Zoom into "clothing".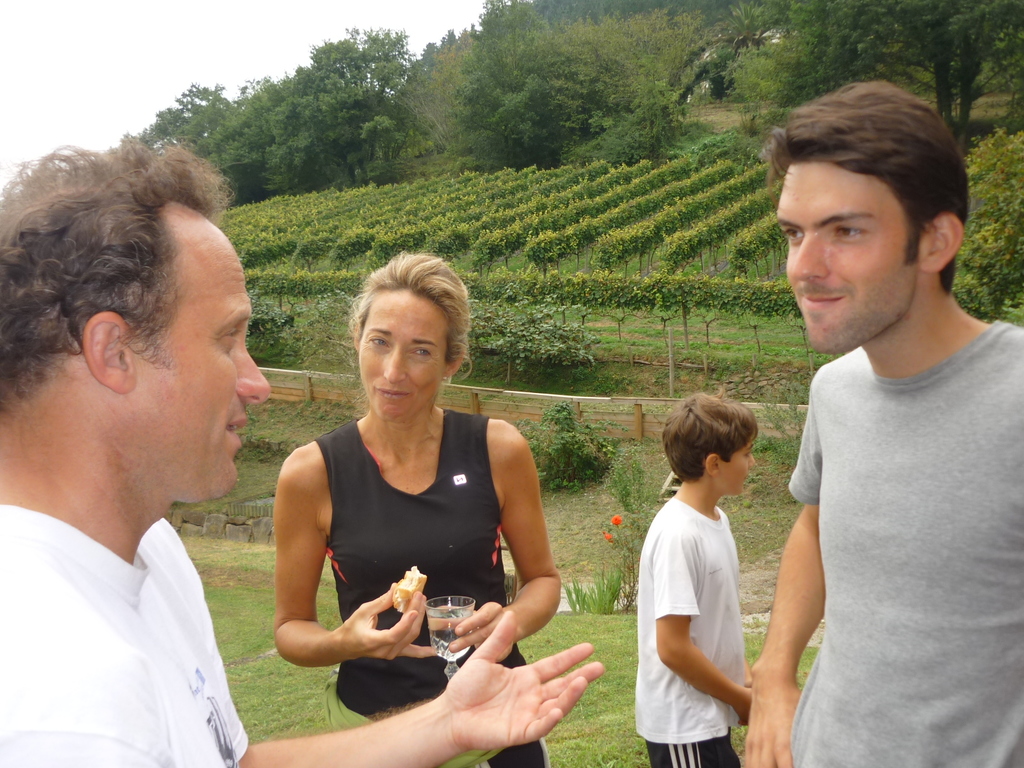
Zoom target: <box>0,498,247,767</box>.
